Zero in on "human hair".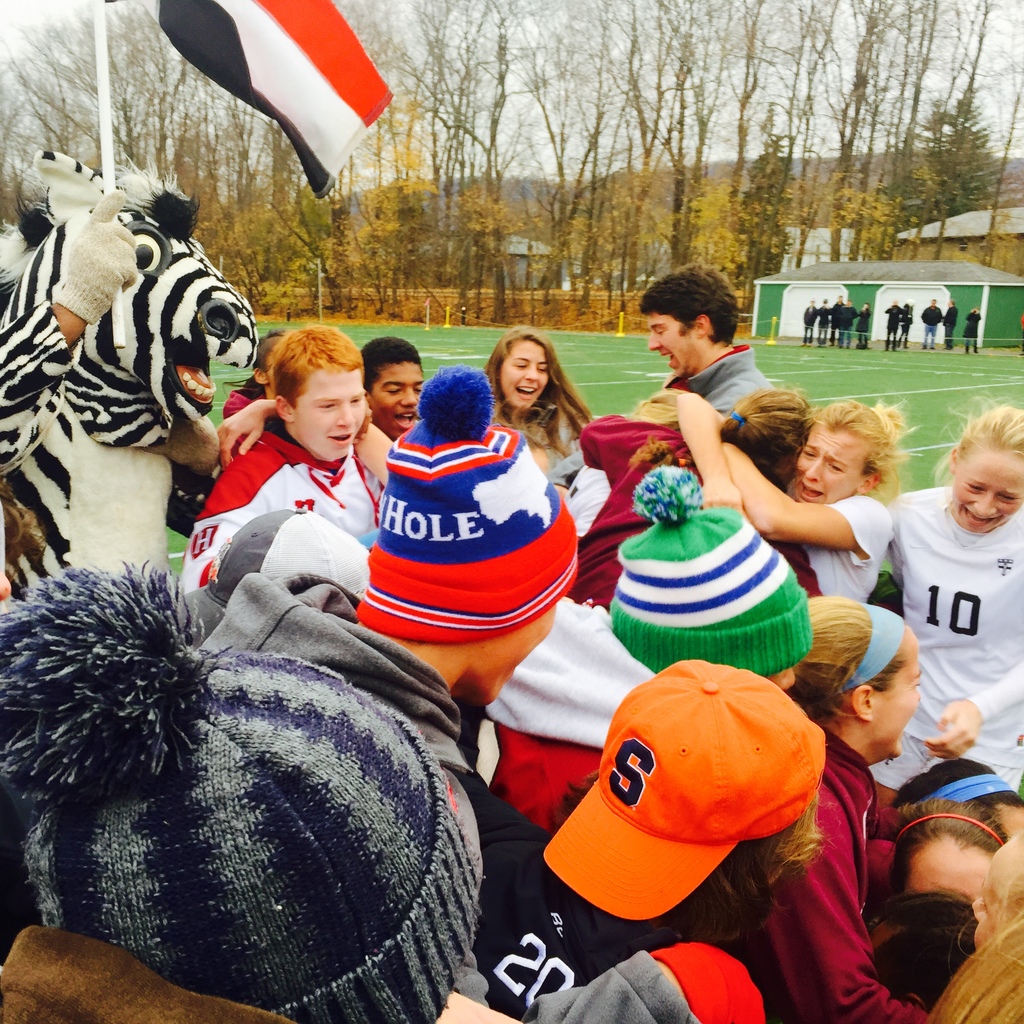
Zeroed in: 641,264,743,340.
